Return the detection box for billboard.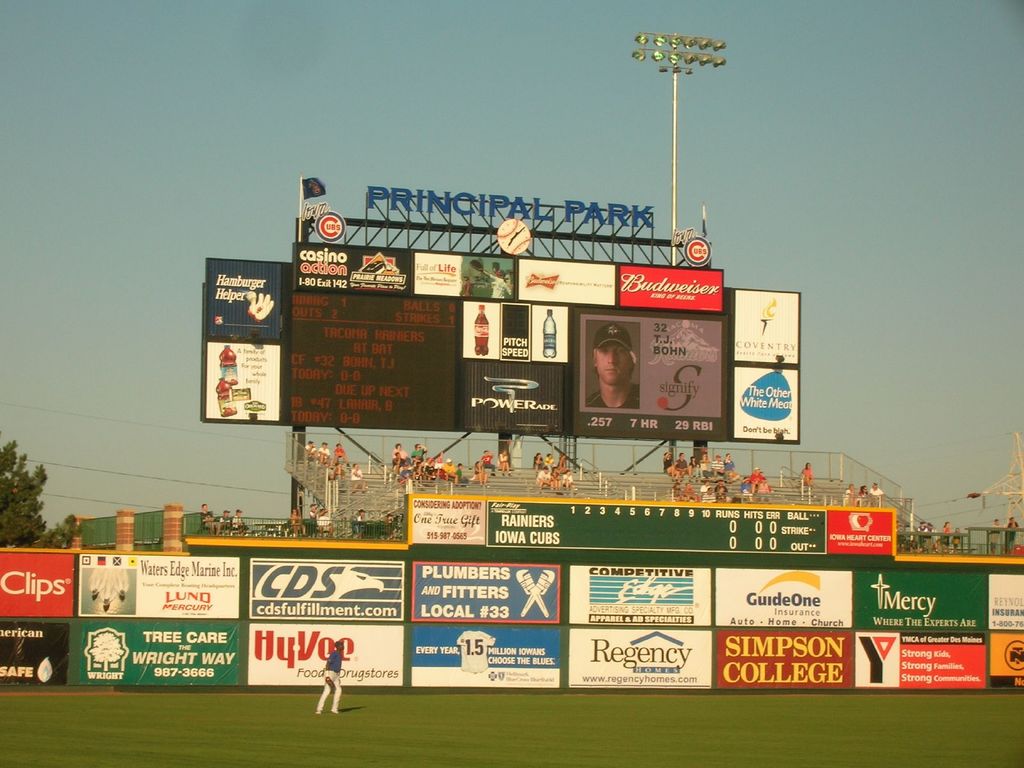
{"x1": 251, "y1": 621, "x2": 399, "y2": 689}.
